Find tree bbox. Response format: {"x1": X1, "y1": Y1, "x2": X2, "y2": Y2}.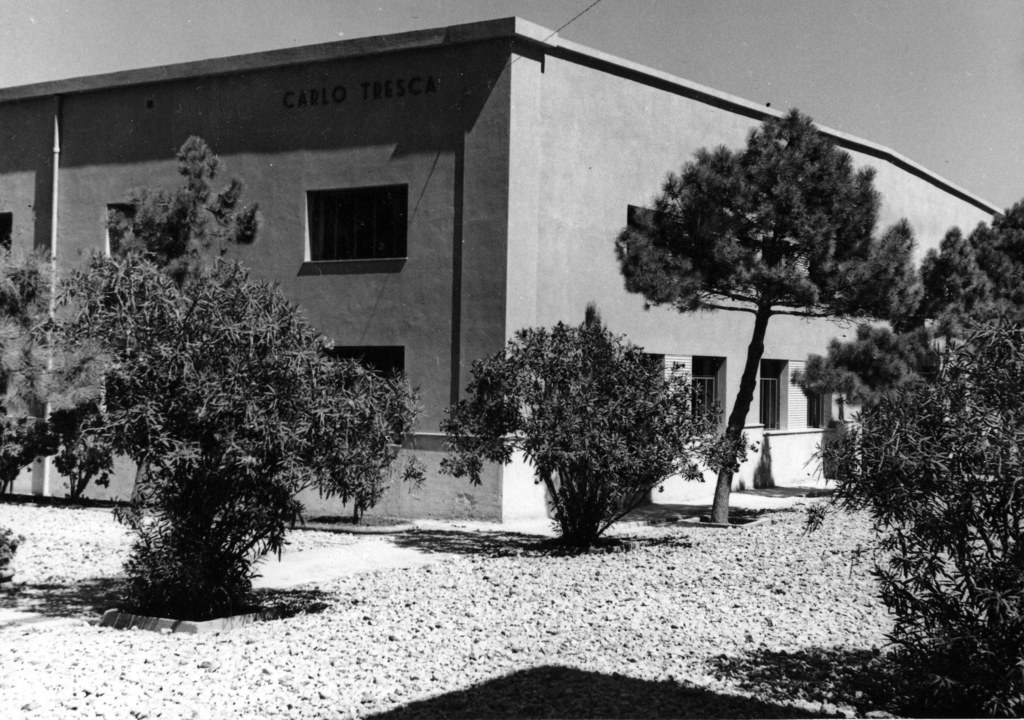
{"x1": 617, "y1": 105, "x2": 945, "y2": 524}.
